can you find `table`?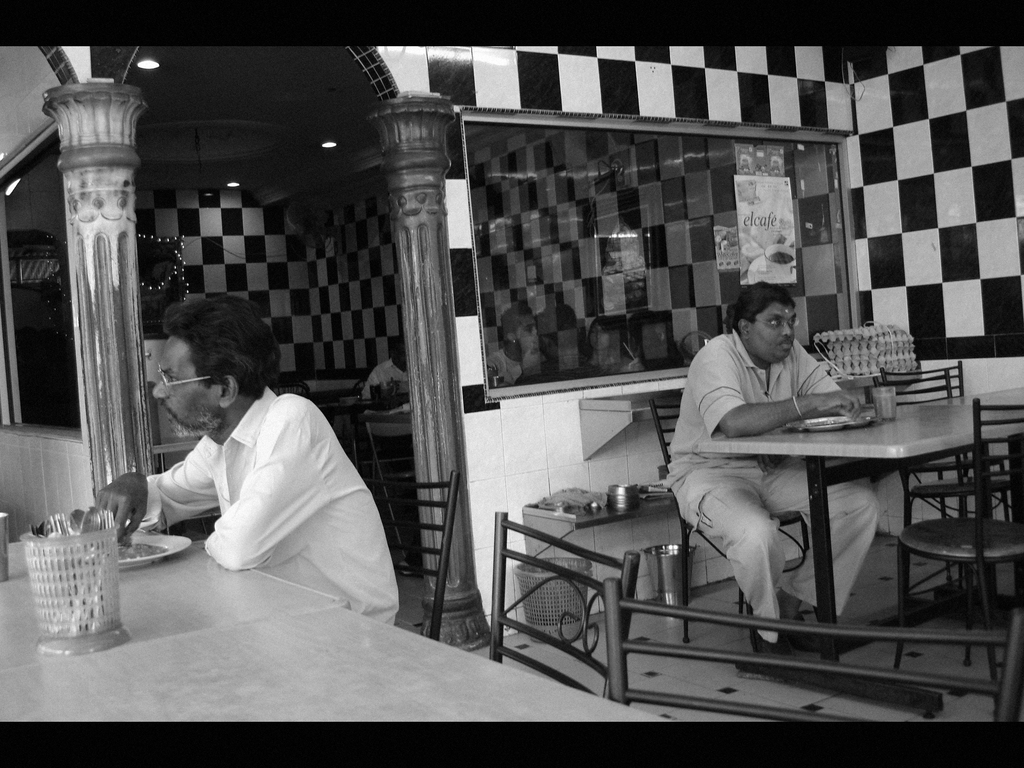
Yes, bounding box: [left=698, top=383, right=1023, bottom=723].
